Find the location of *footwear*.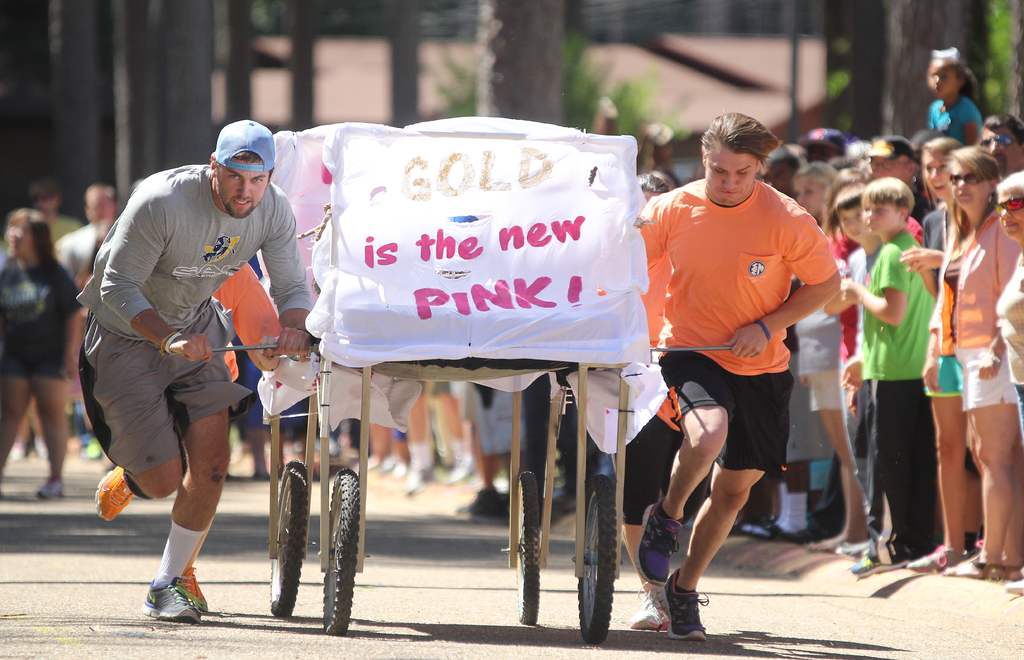
Location: detection(406, 469, 435, 501).
